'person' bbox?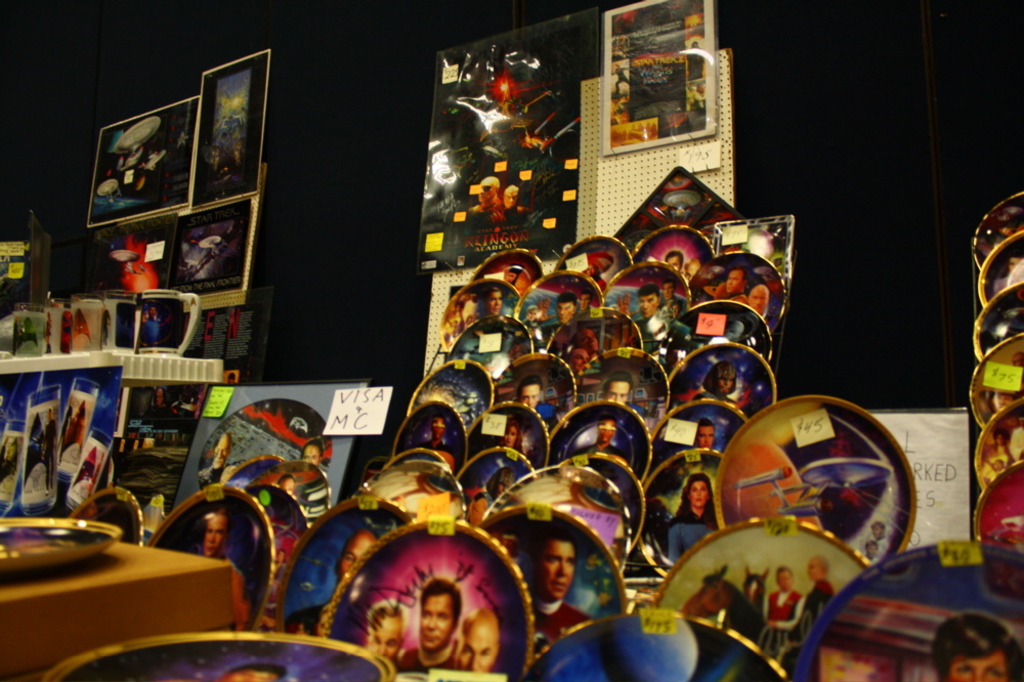
(x1=1010, y1=348, x2=1023, y2=367)
